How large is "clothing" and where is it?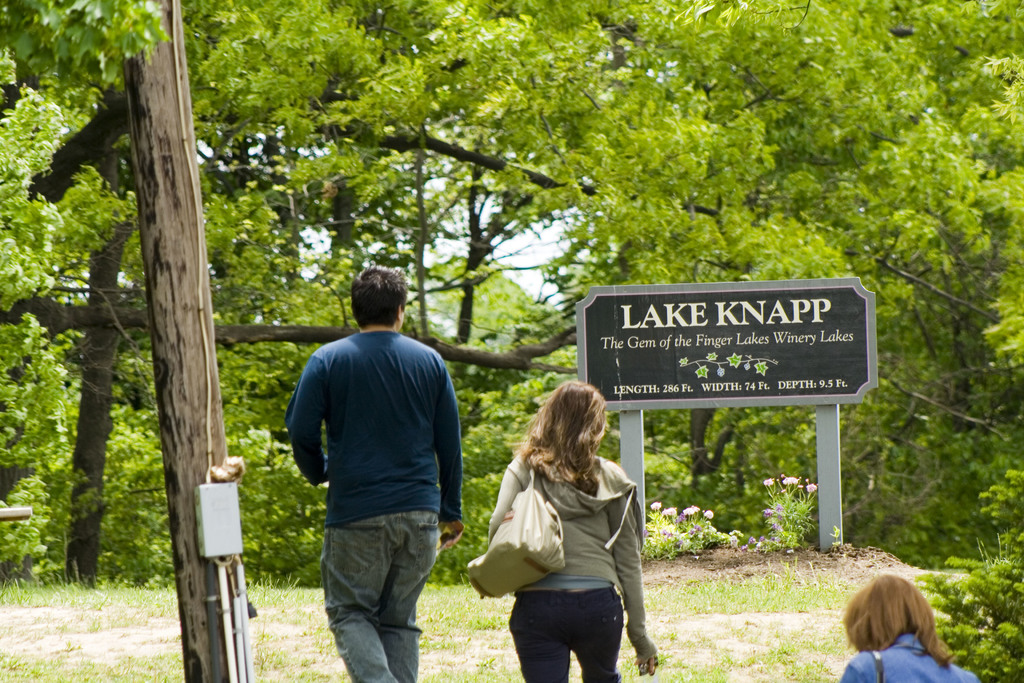
Bounding box: bbox=(285, 333, 476, 682).
